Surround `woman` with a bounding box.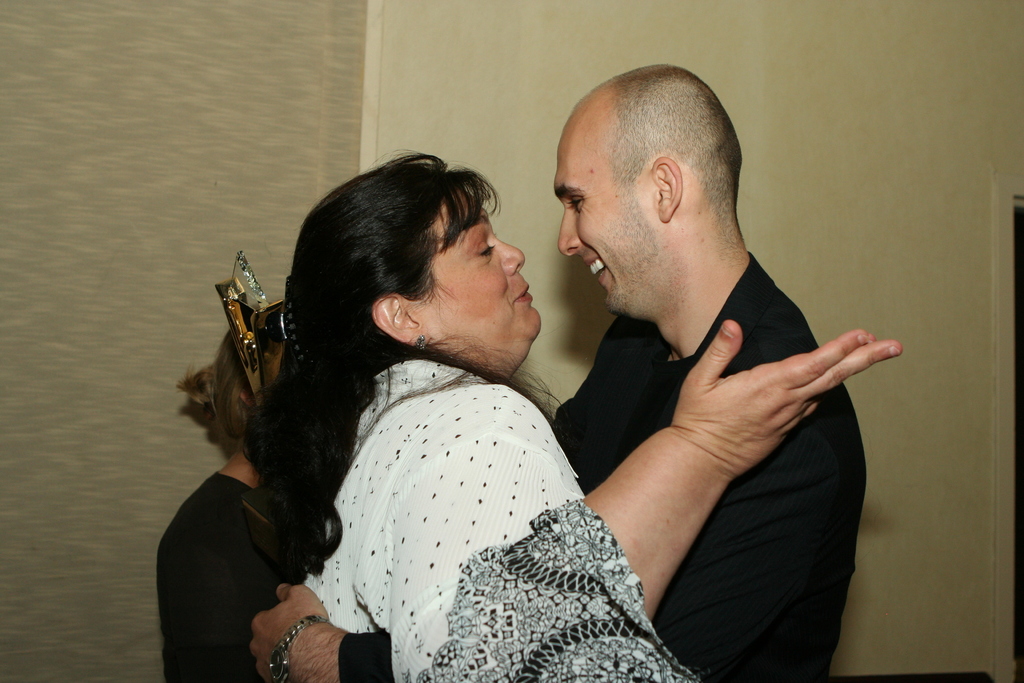
250:99:844:682.
